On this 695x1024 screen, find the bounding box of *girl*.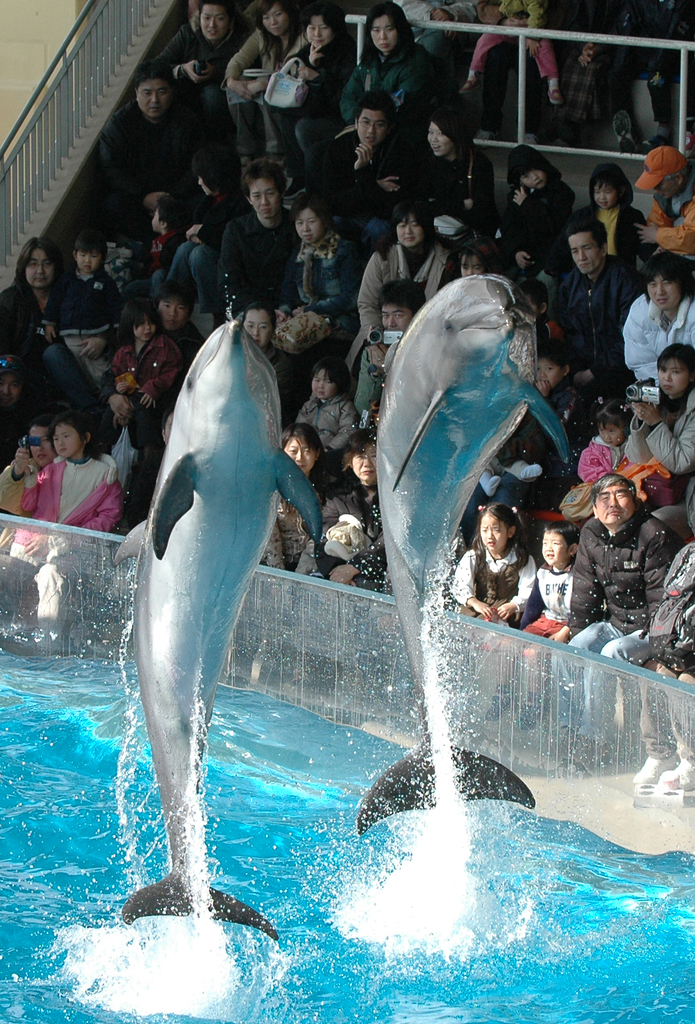
Bounding box: l=447, t=503, r=538, b=631.
